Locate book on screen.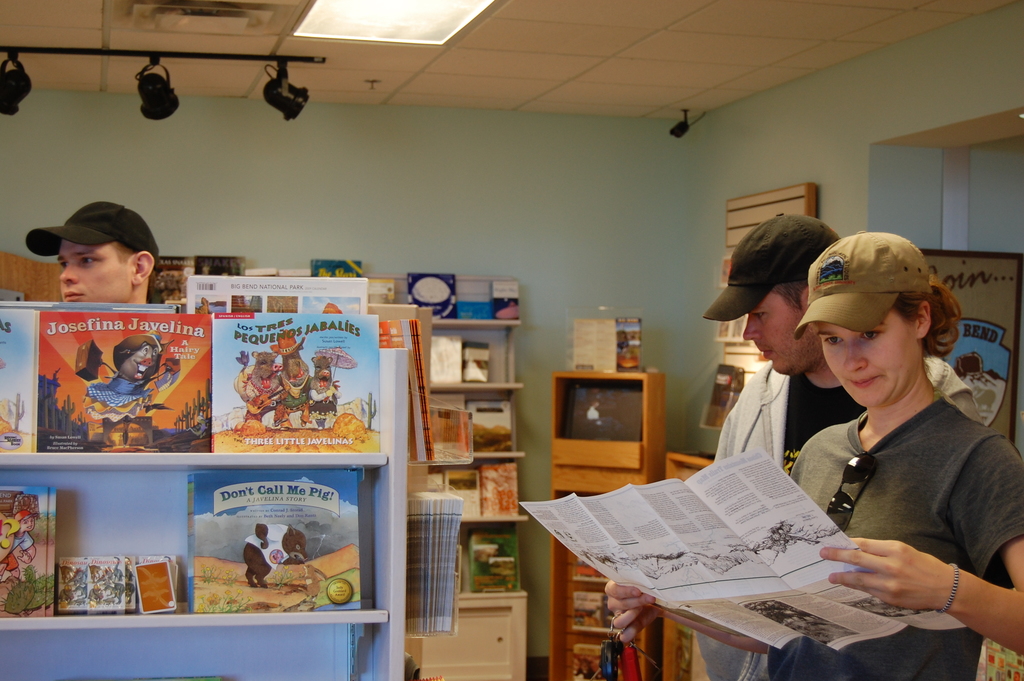
On screen at left=567, top=645, right=602, bottom=680.
